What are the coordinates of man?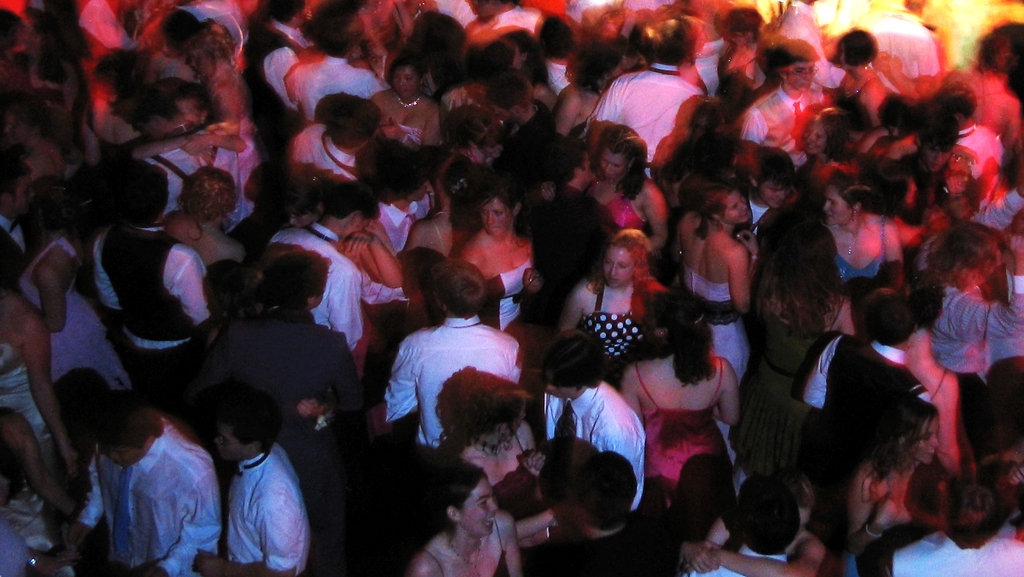
{"x1": 87, "y1": 161, "x2": 214, "y2": 355}.
